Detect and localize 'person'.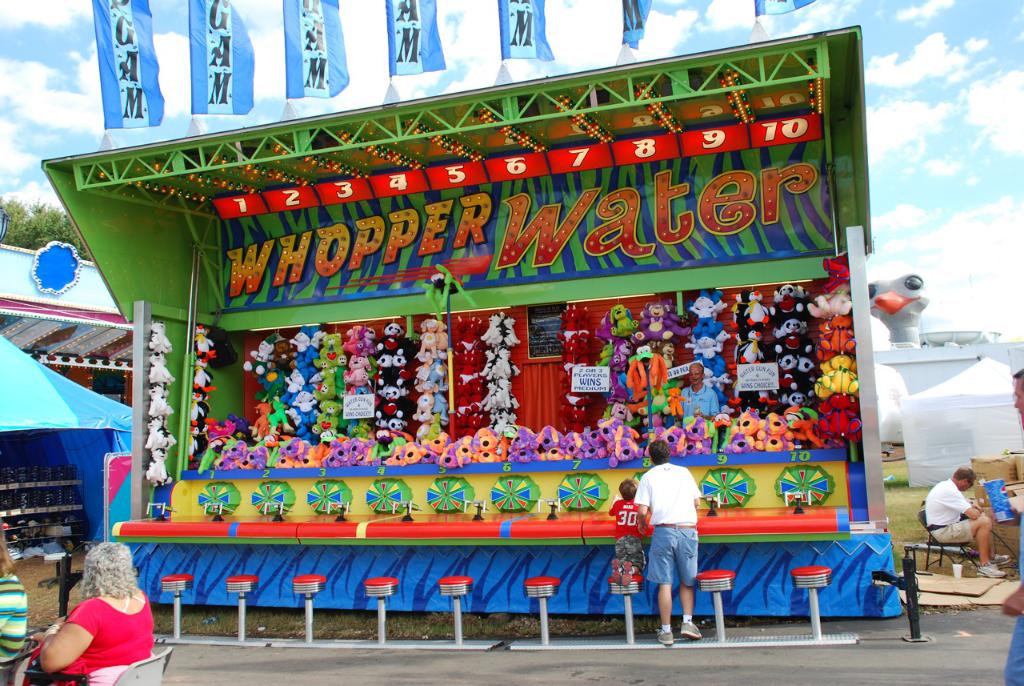
Localized at 608:475:651:577.
